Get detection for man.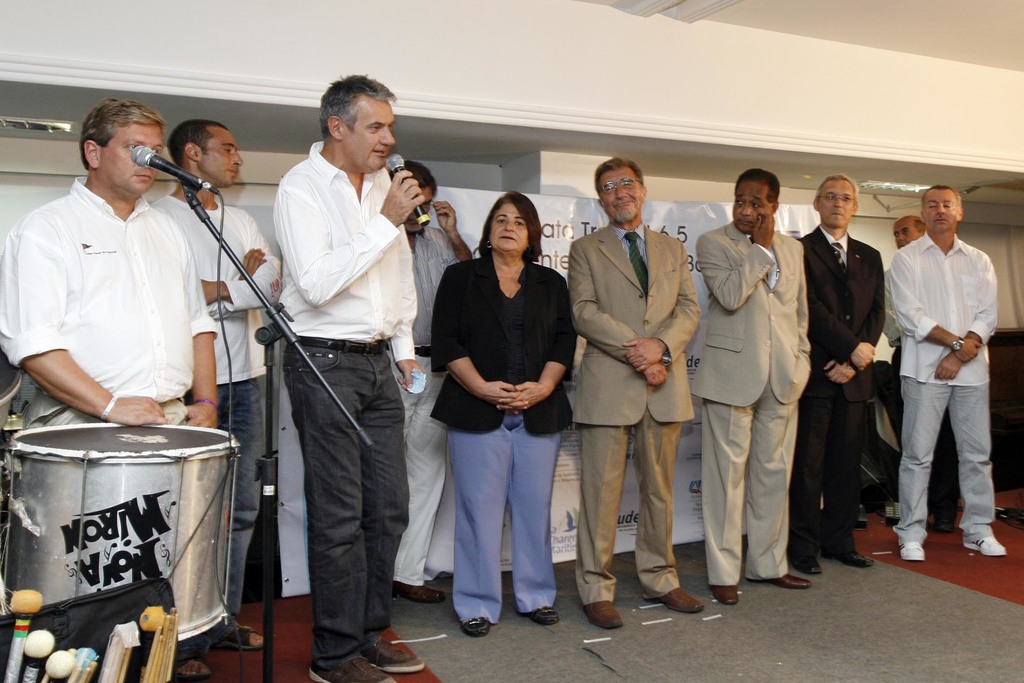
Detection: (795,178,888,572).
